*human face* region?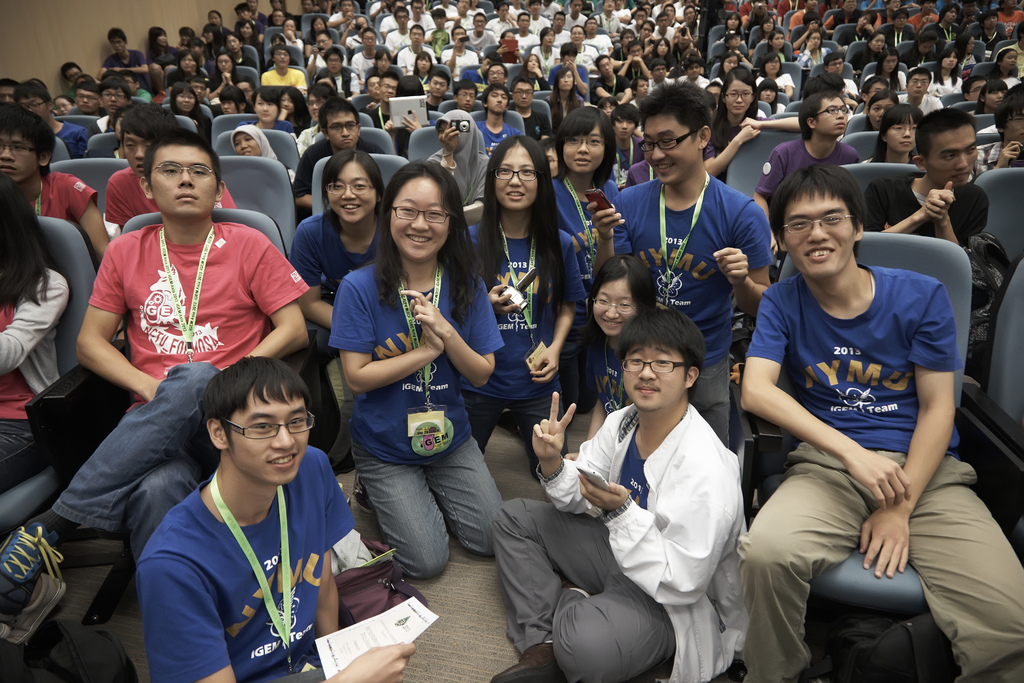
crop(870, 95, 895, 130)
